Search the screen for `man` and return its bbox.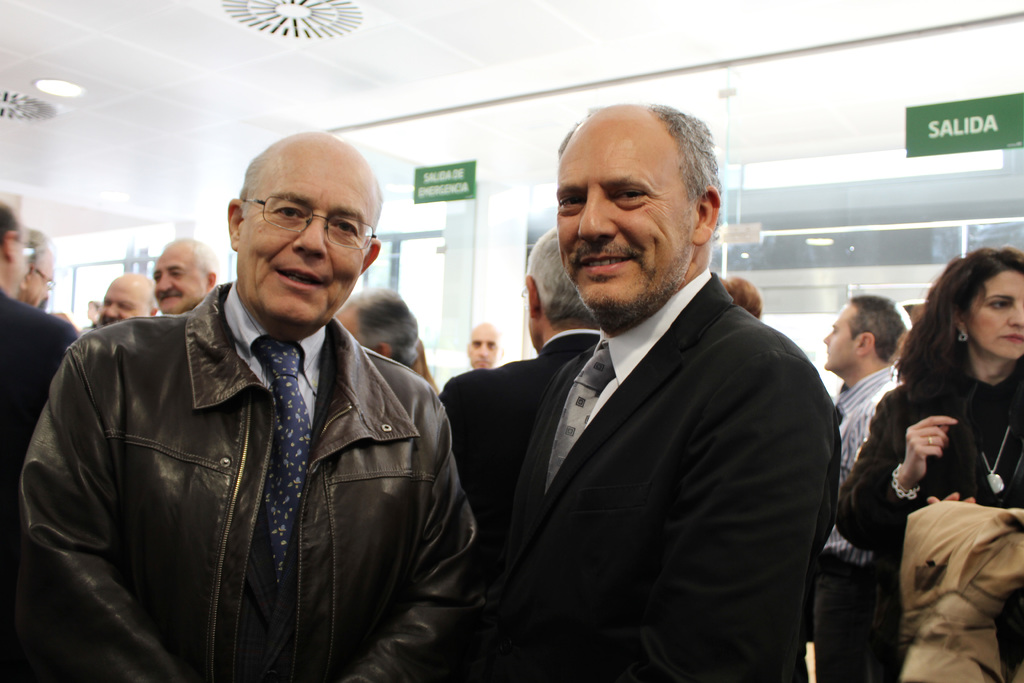
Found: rect(426, 222, 610, 511).
